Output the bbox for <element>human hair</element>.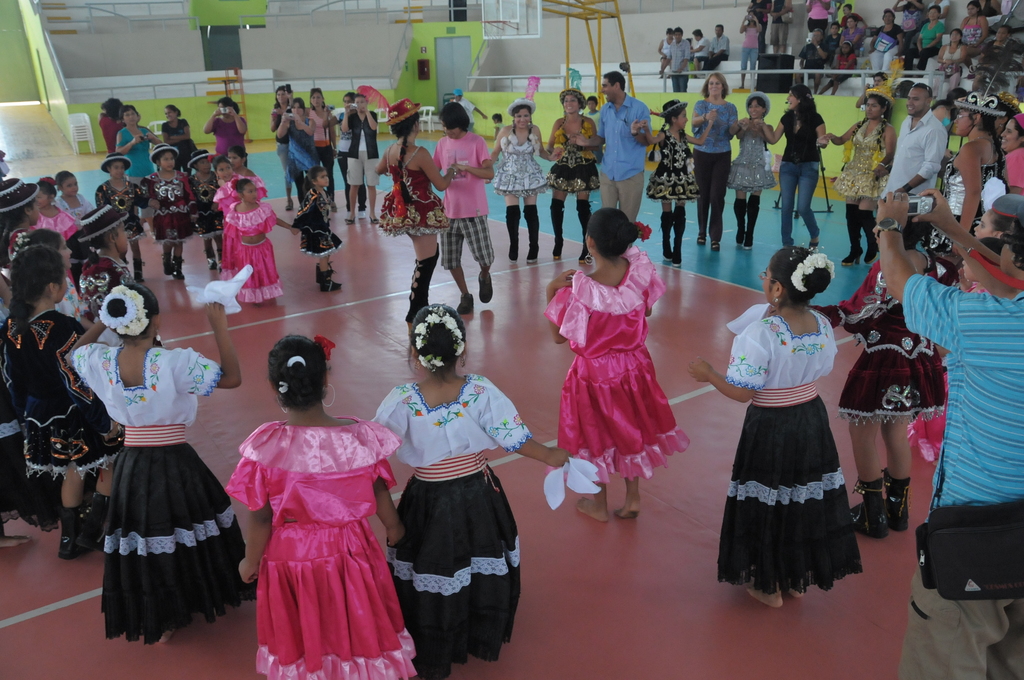
pyautogui.locateOnScreen(677, 27, 685, 35).
